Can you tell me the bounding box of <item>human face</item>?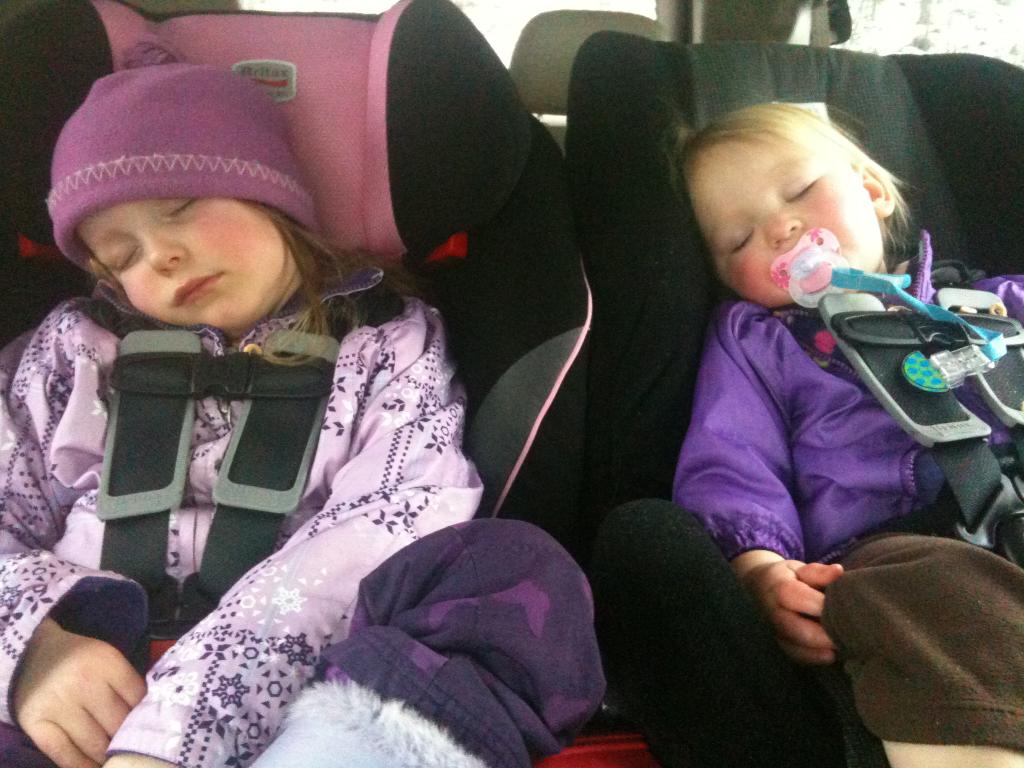
[left=687, top=134, right=883, bottom=309].
